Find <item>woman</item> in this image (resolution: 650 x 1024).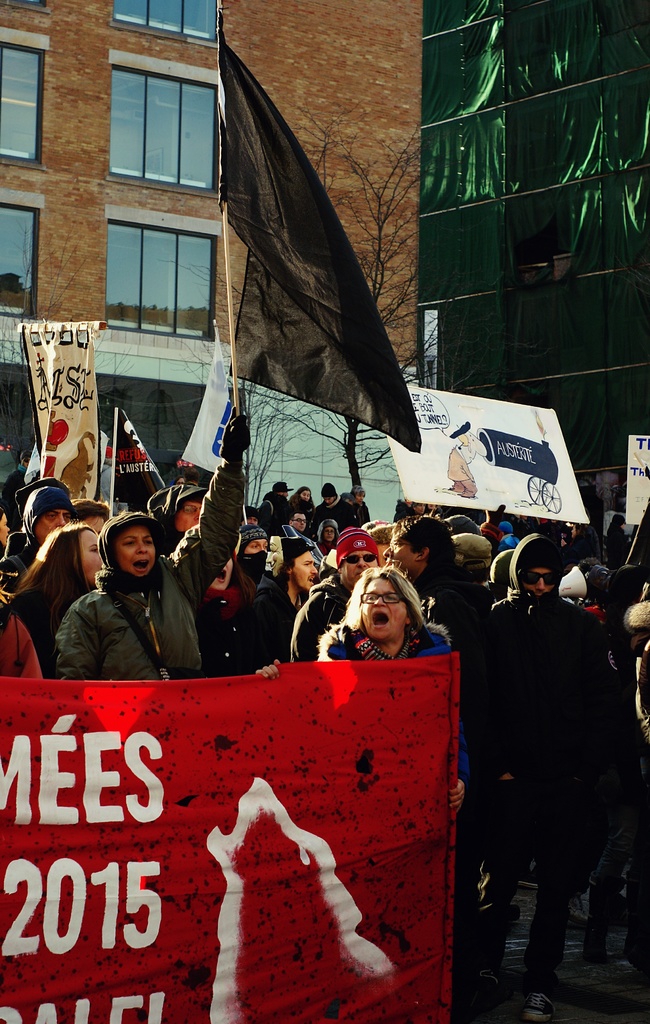
{"x1": 56, "y1": 406, "x2": 245, "y2": 680}.
